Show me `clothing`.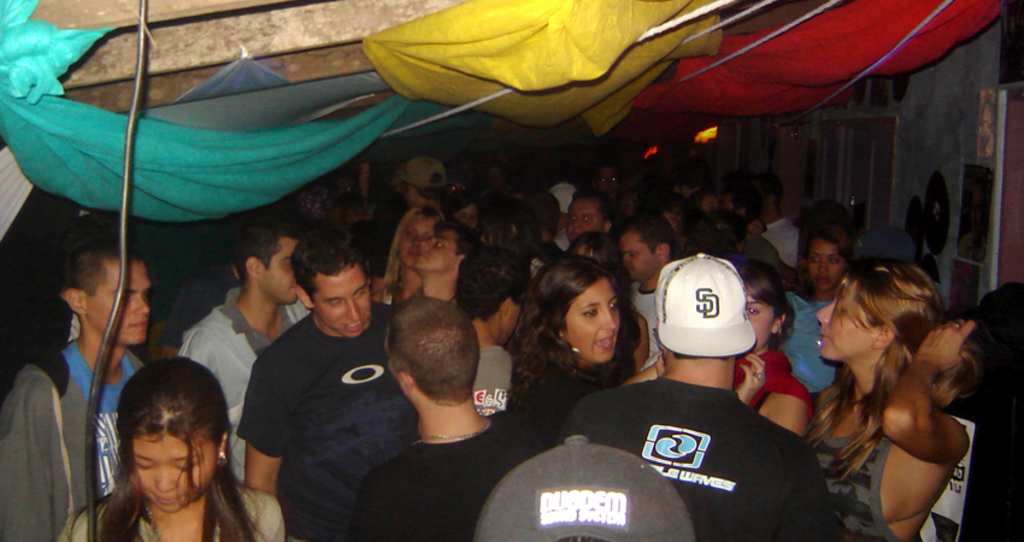
`clothing` is here: bbox(638, 282, 666, 376).
